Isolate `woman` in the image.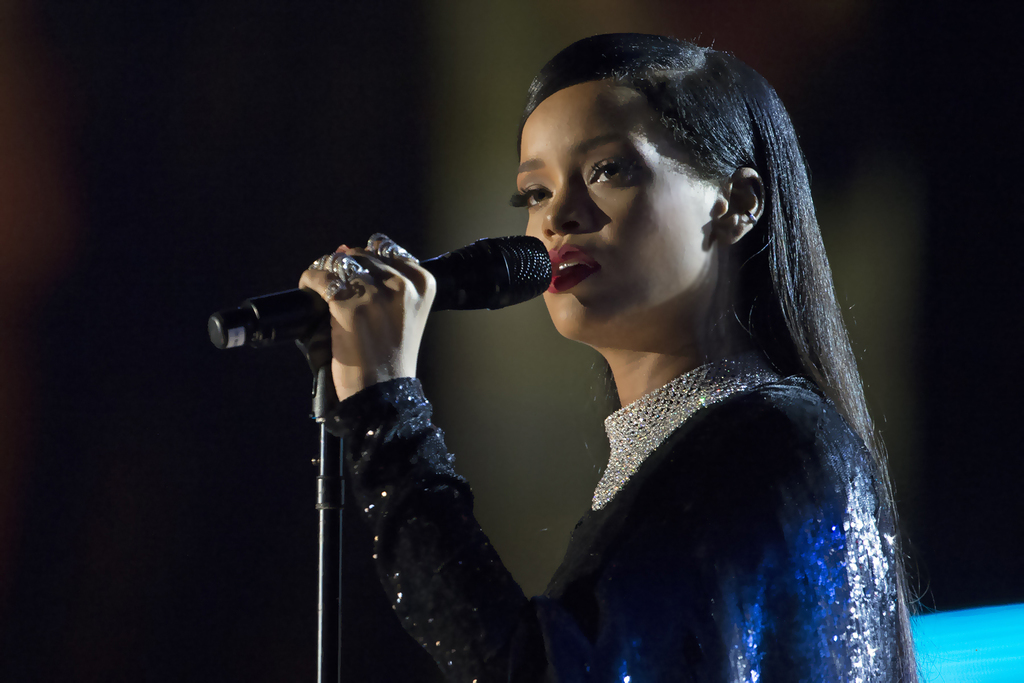
Isolated region: rect(286, 31, 933, 675).
